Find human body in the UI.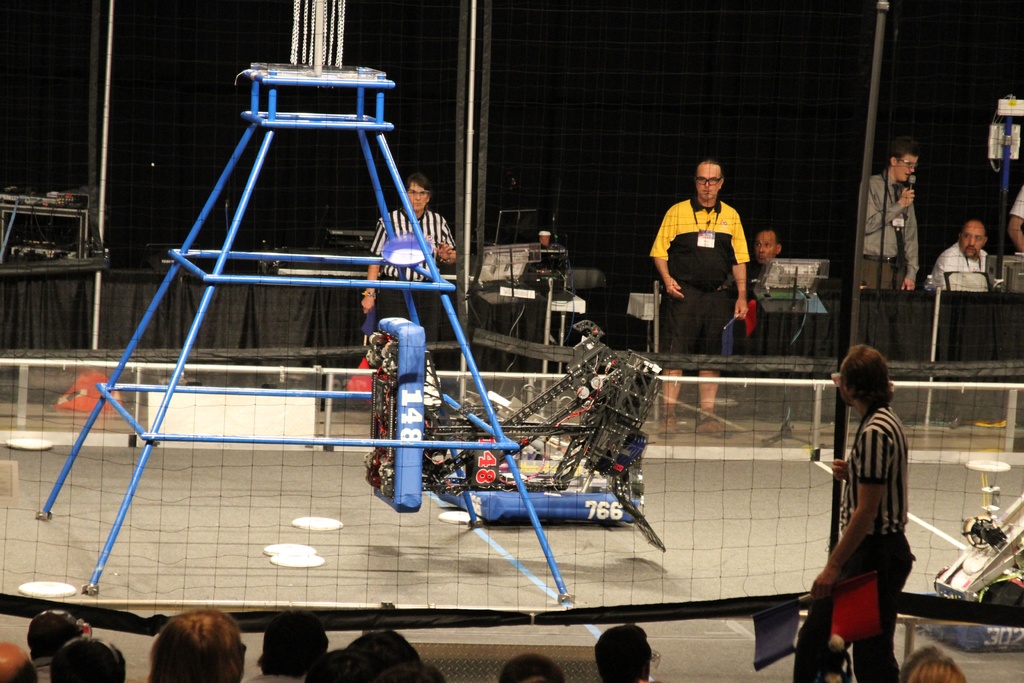
UI element at 856/172/918/292.
